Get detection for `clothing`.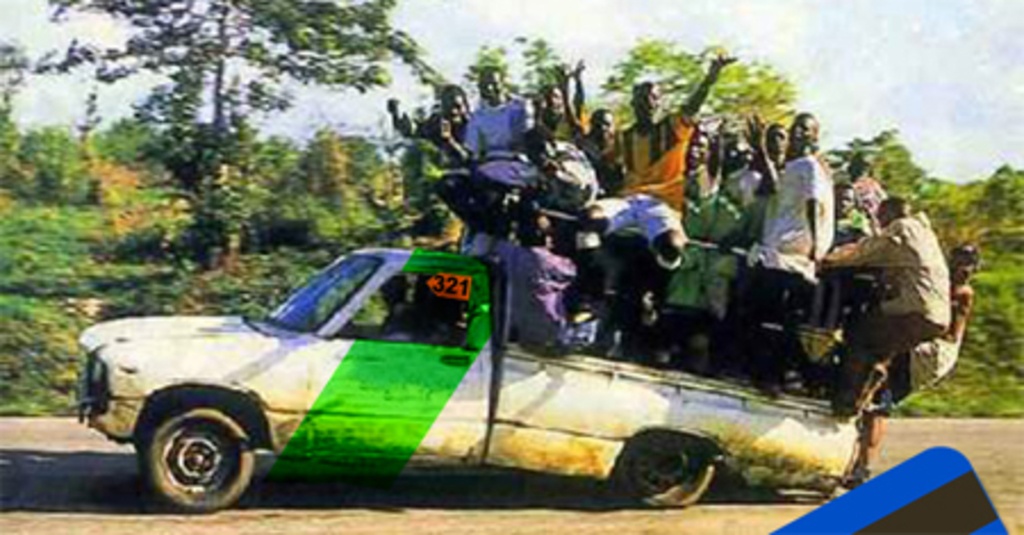
Detection: select_region(762, 116, 856, 294).
